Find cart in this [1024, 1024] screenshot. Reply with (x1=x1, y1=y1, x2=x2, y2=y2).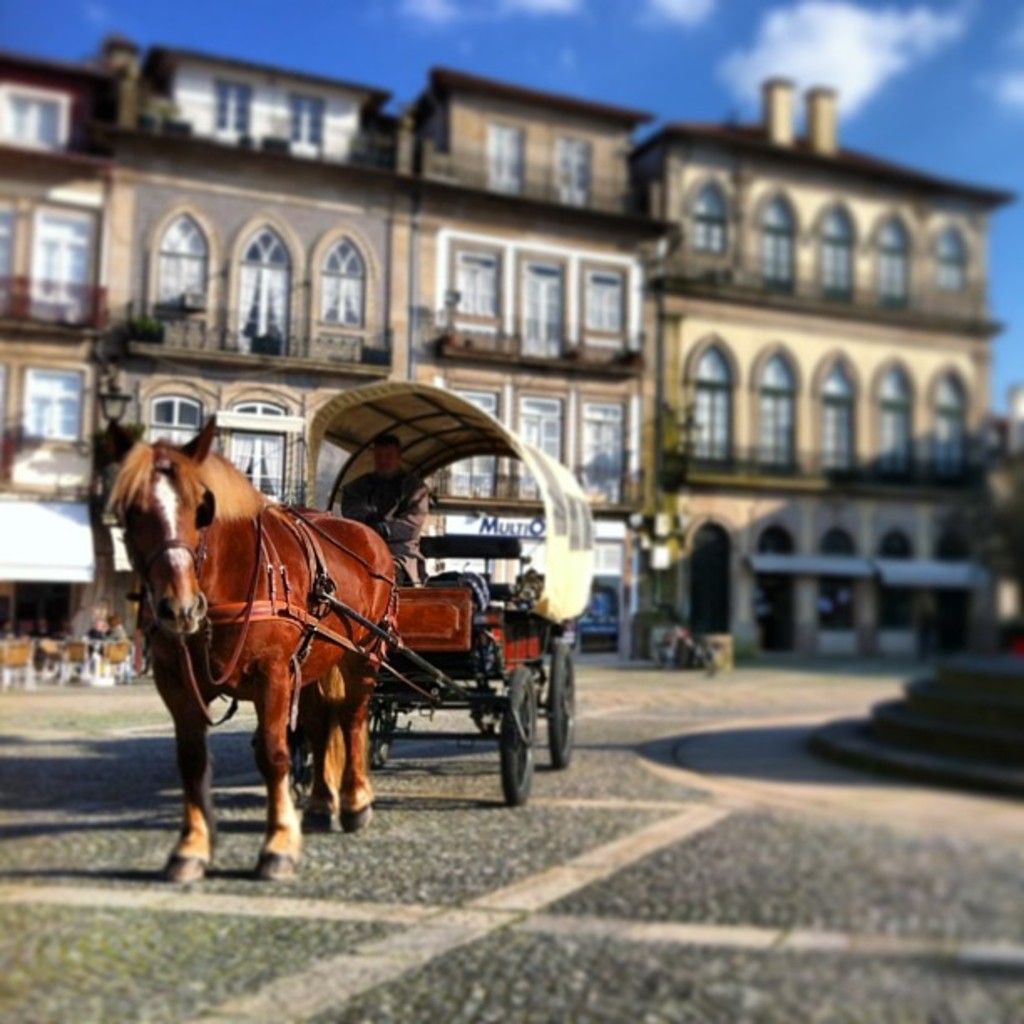
(x1=129, y1=380, x2=597, y2=808).
